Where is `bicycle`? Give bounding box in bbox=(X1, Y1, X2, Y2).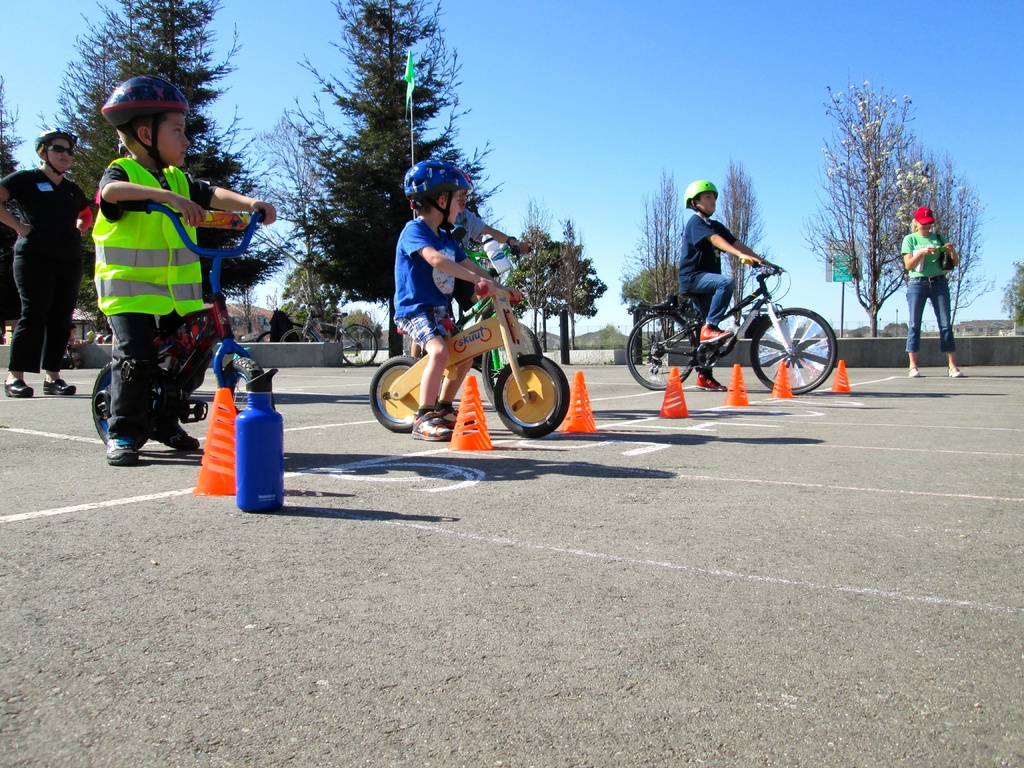
bbox=(413, 243, 545, 408).
